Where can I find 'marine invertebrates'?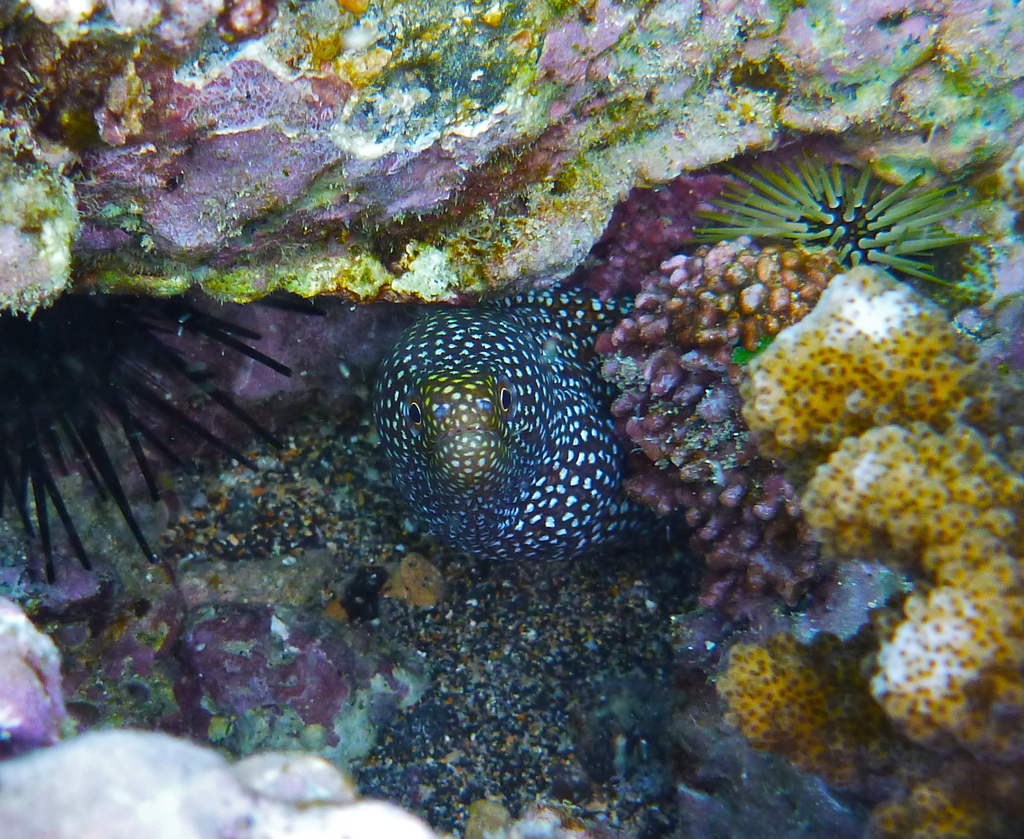
You can find it at bbox=(682, 270, 1004, 480).
